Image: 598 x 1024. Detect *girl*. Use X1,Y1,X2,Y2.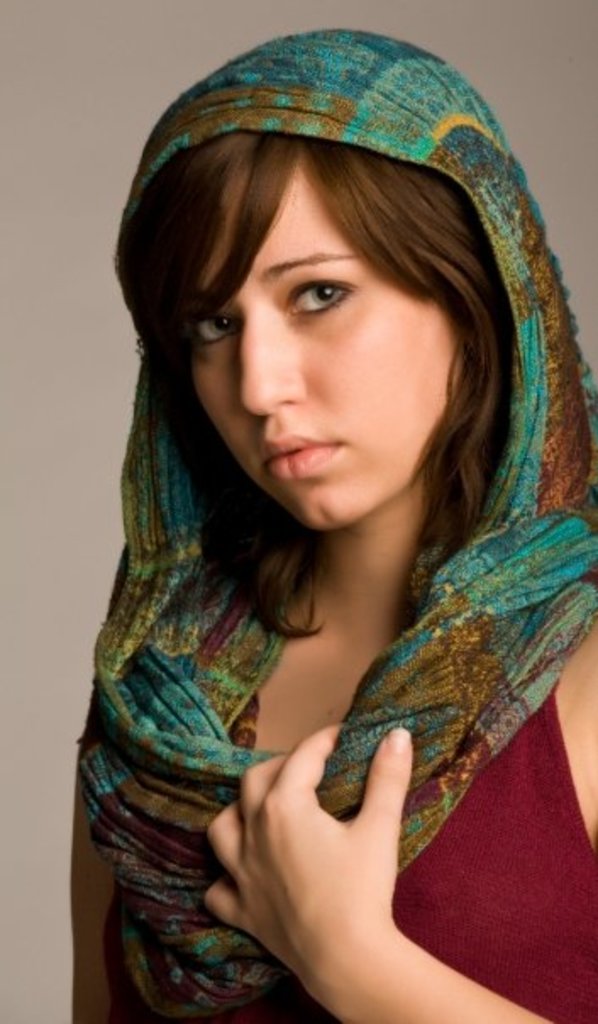
78,39,596,1022.
